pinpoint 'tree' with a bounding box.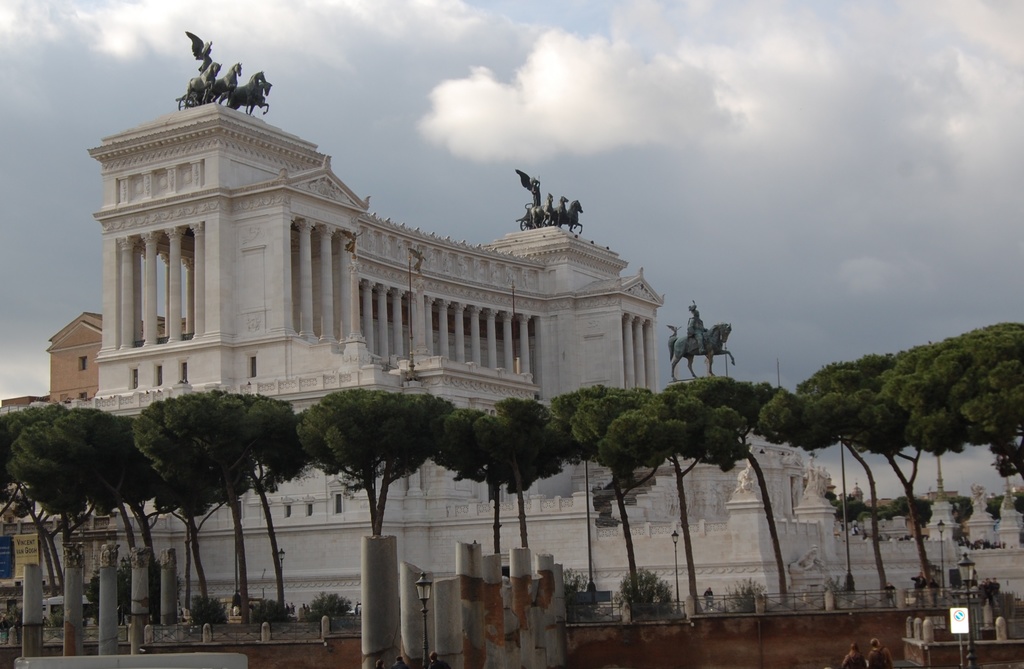
(883,317,1023,476).
